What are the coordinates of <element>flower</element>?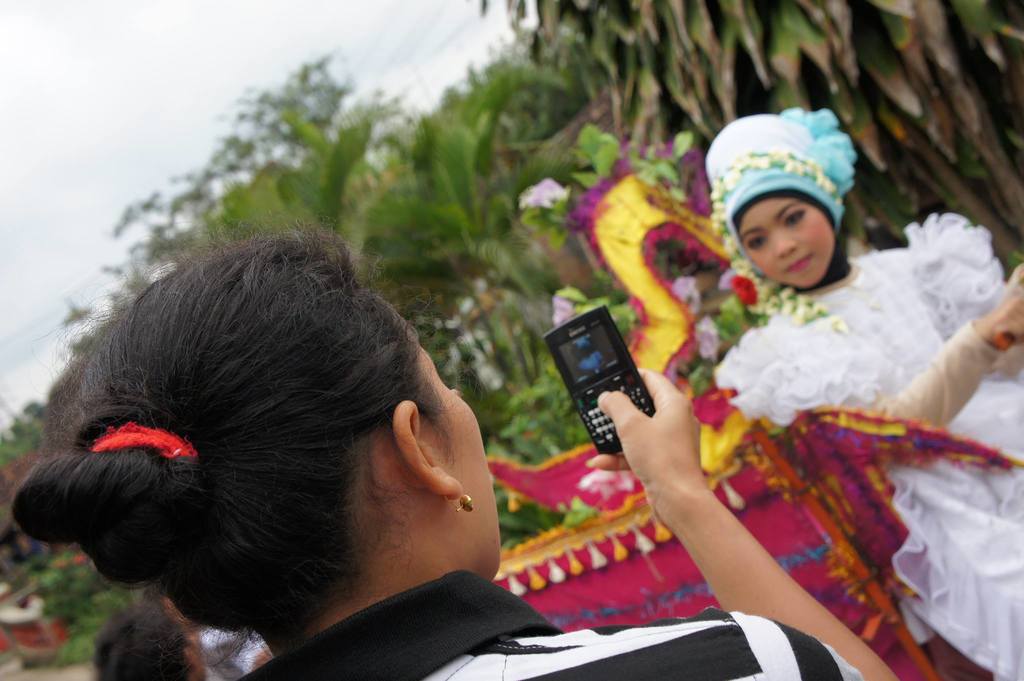
(left=666, top=275, right=695, bottom=306).
